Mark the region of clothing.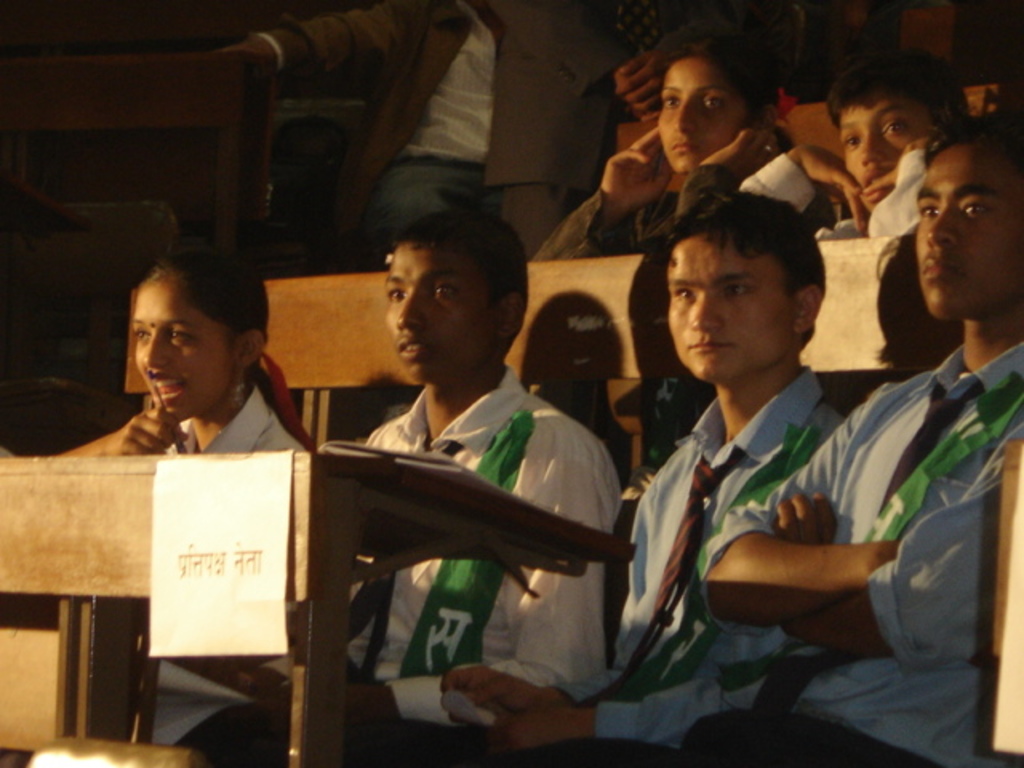
Region: x1=243 y1=0 x2=645 y2=301.
